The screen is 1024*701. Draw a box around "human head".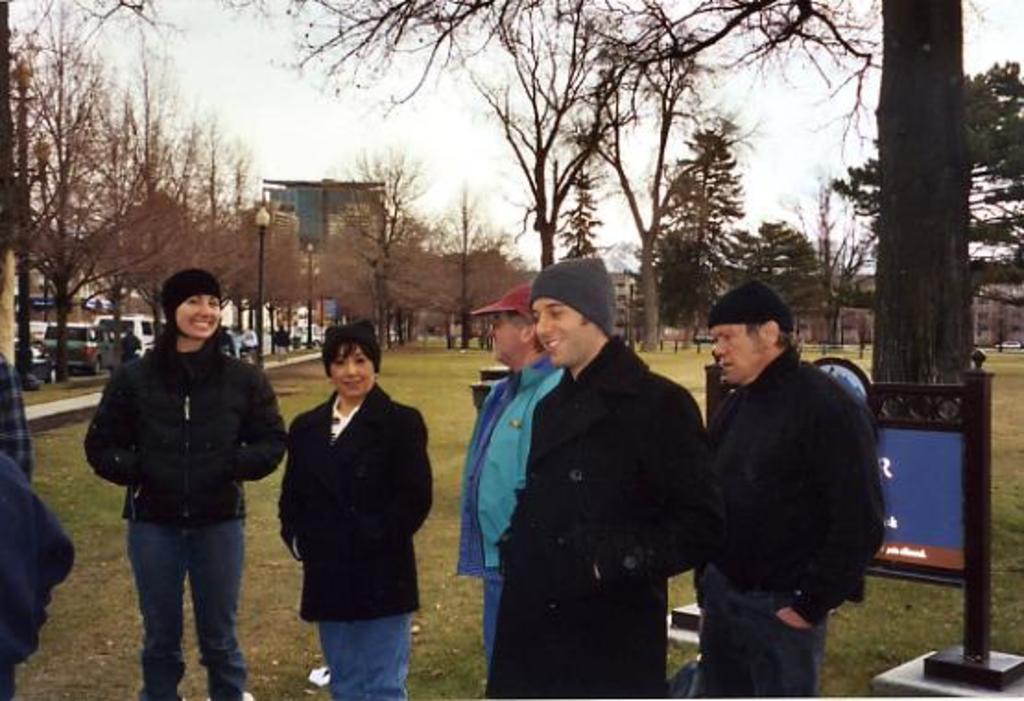
rect(705, 284, 804, 382).
